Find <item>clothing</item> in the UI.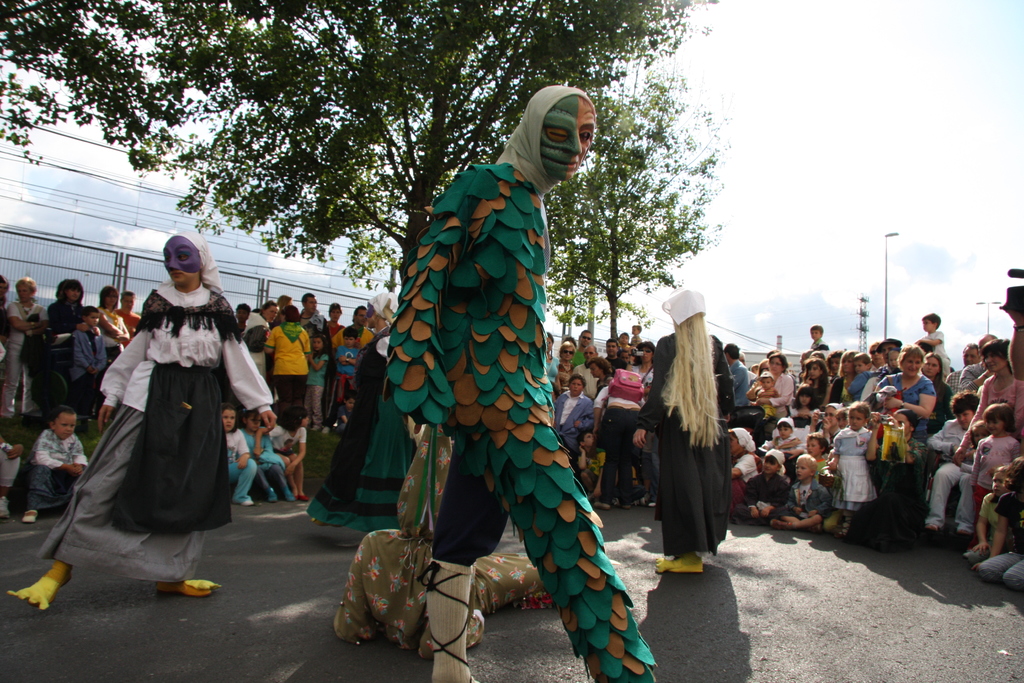
UI element at 628:365:660:391.
